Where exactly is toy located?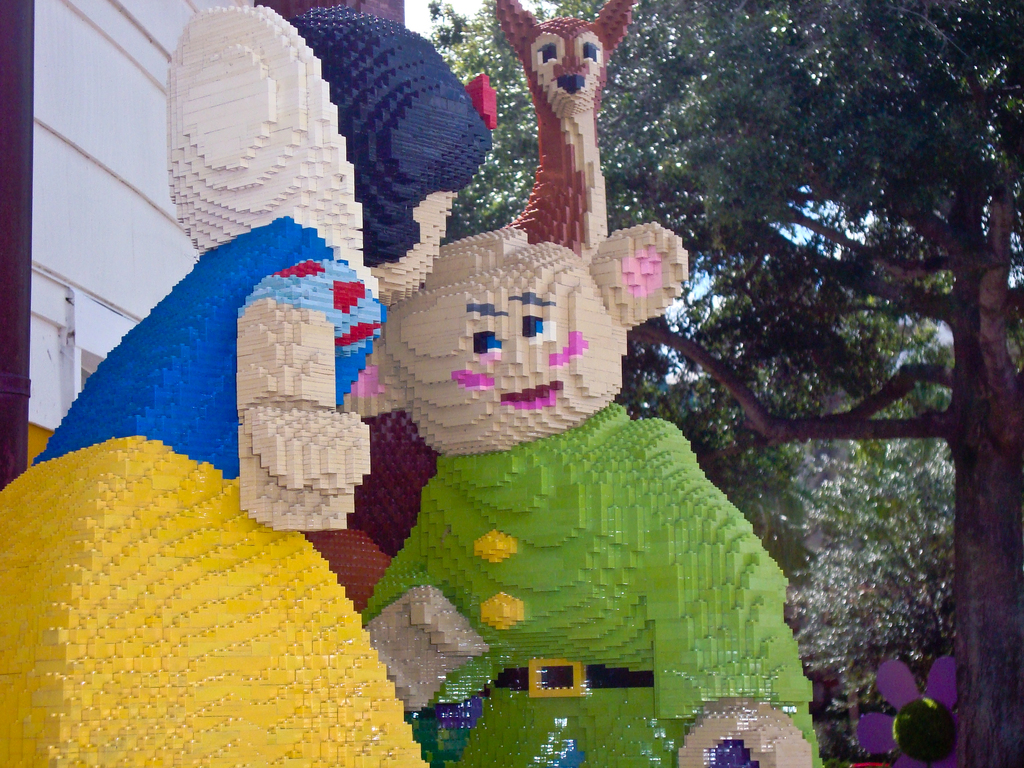
Its bounding box is 344 0 632 559.
